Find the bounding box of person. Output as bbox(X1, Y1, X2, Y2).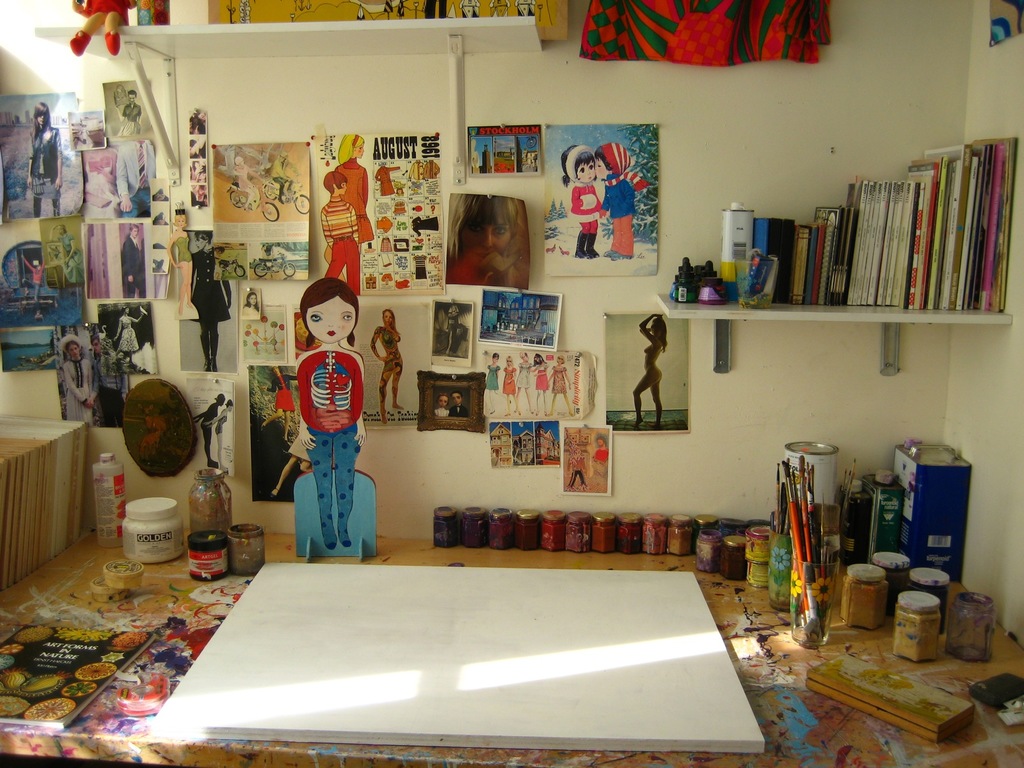
bbox(77, 124, 93, 148).
